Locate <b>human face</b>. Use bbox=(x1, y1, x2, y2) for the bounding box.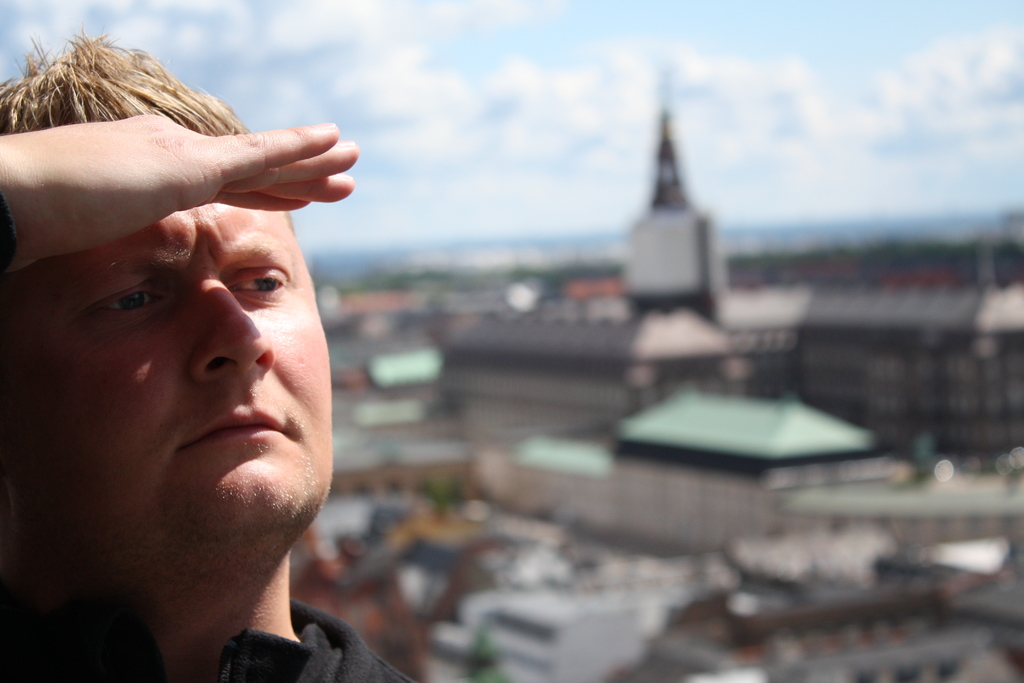
bbox=(18, 197, 332, 522).
